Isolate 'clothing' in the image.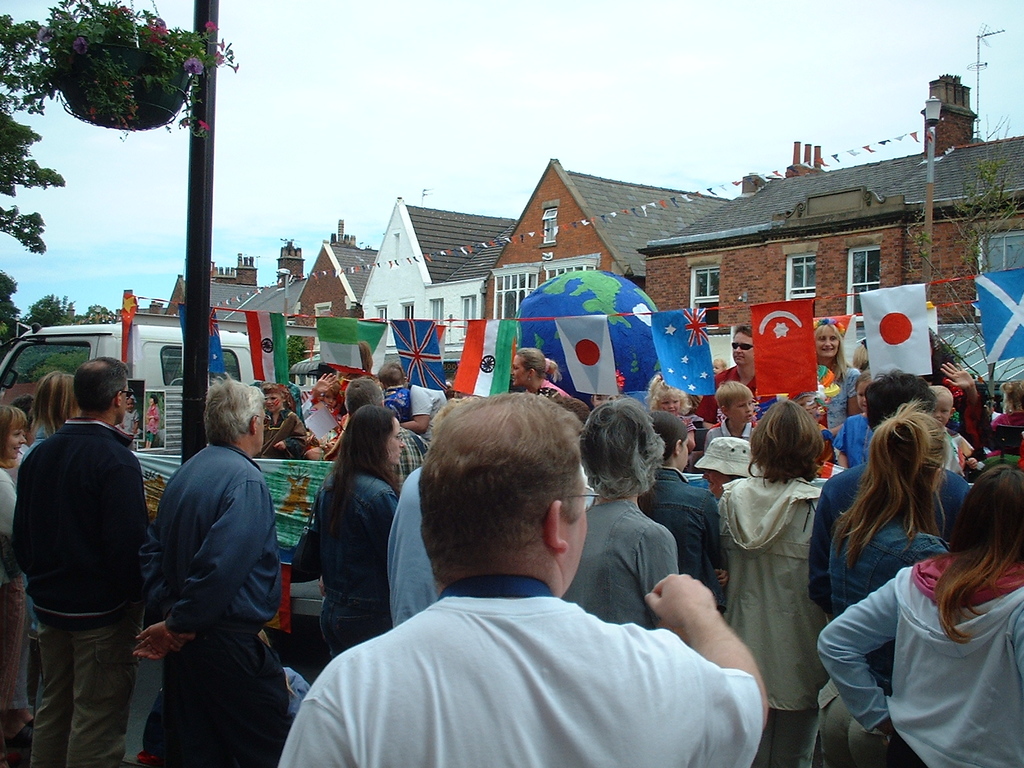
Isolated region: [813,542,1023,767].
